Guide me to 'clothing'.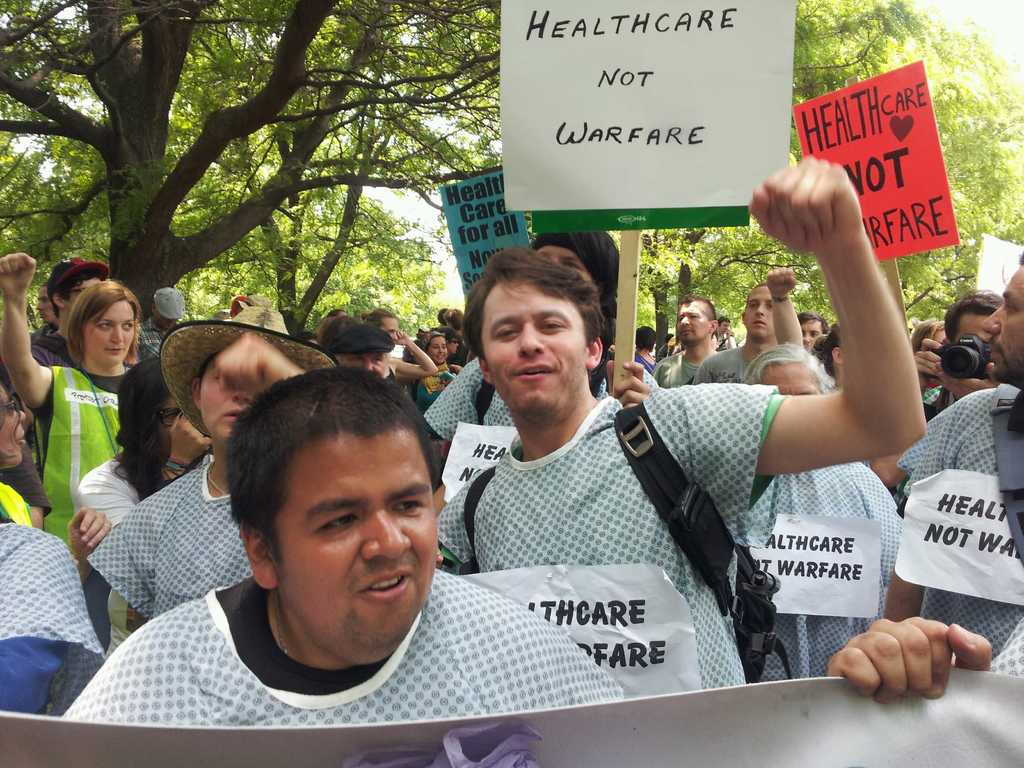
Guidance: <region>58, 565, 620, 729</region>.
